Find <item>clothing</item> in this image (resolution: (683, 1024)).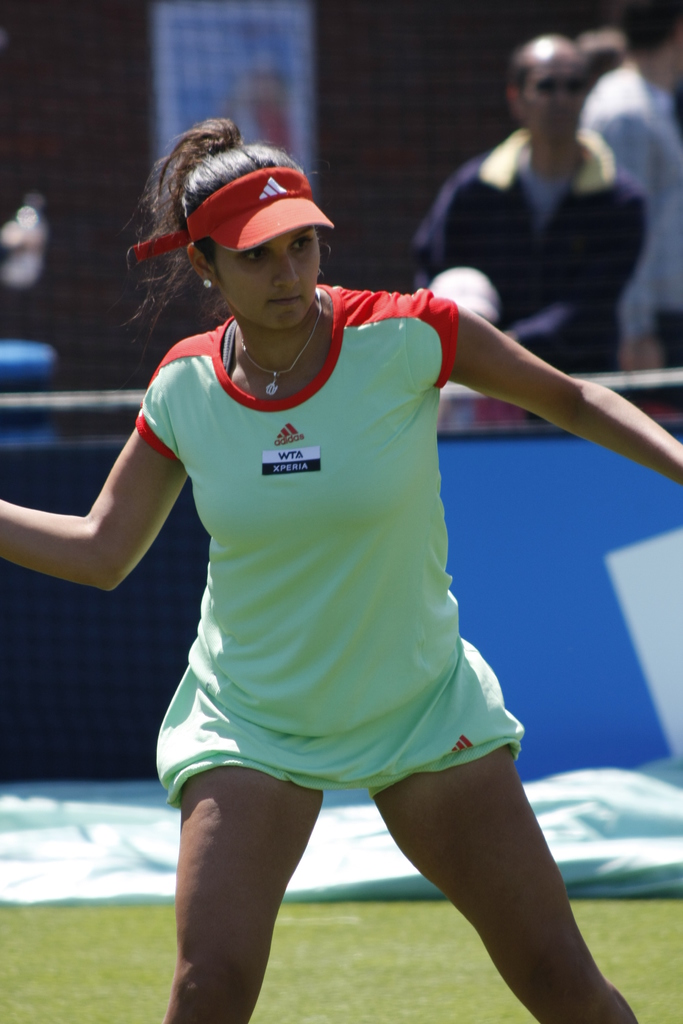
region(410, 123, 650, 424).
